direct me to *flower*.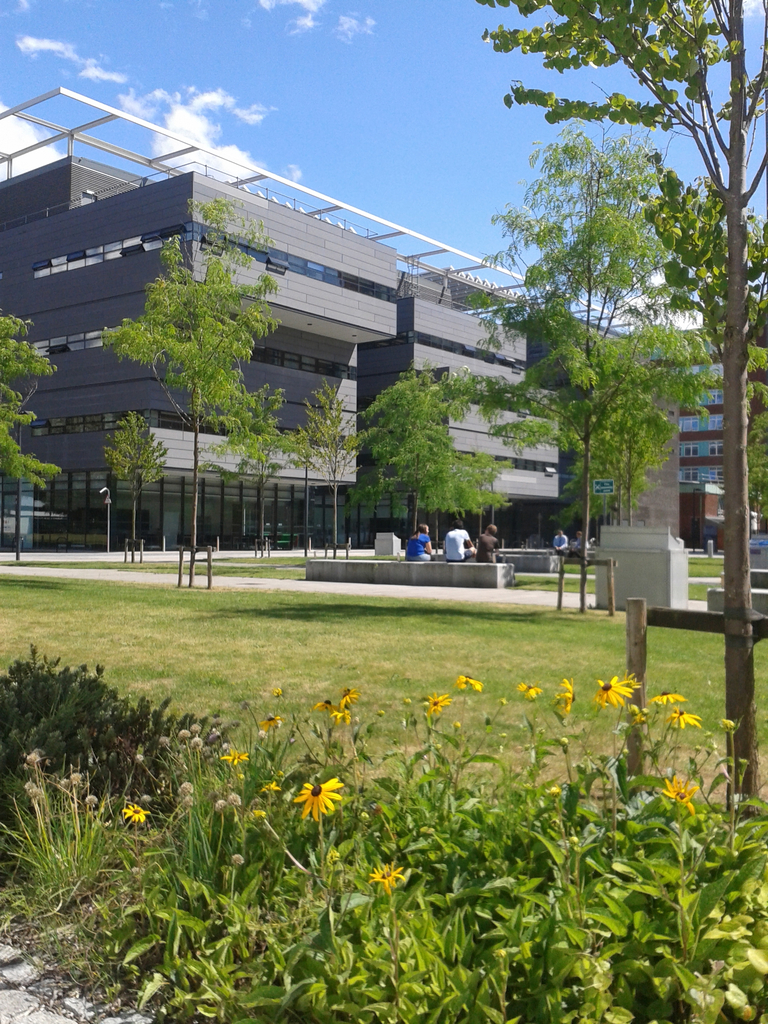
Direction: [left=557, top=732, right=574, bottom=748].
